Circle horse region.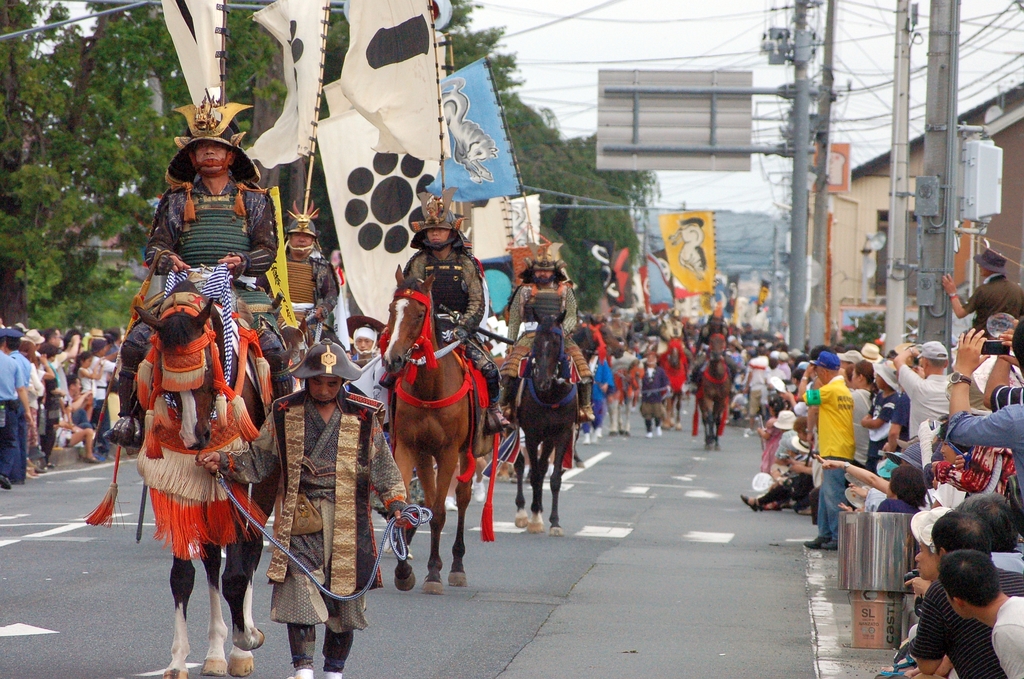
Region: bbox=[510, 307, 579, 537].
